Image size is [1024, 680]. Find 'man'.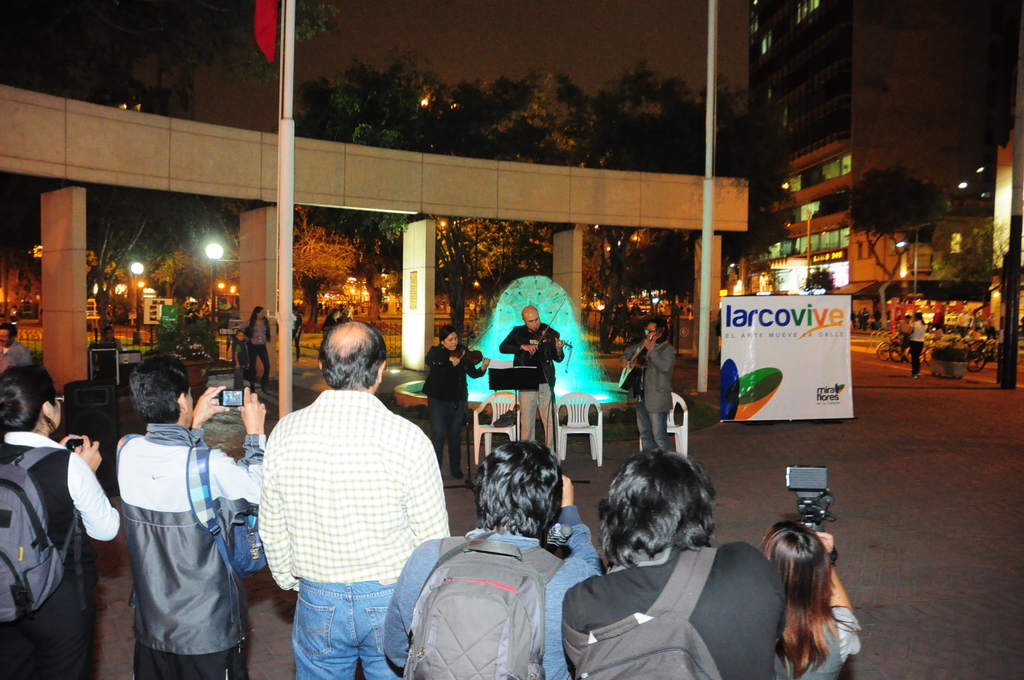
{"x1": 419, "y1": 327, "x2": 492, "y2": 467}.
